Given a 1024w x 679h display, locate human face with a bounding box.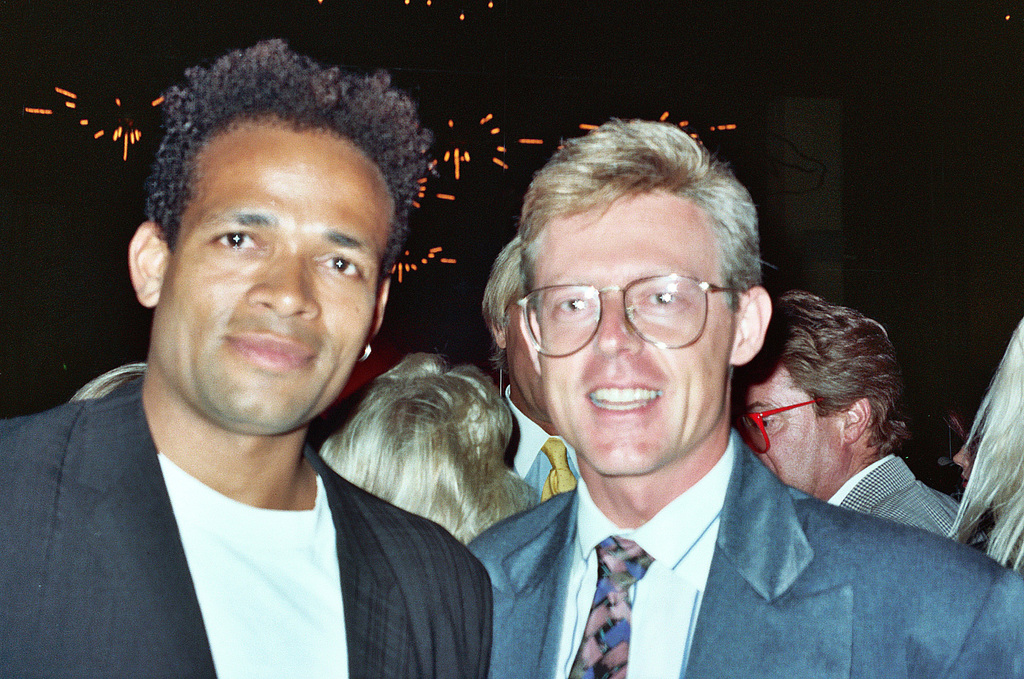
Located: [left=533, top=189, right=733, bottom=475].
